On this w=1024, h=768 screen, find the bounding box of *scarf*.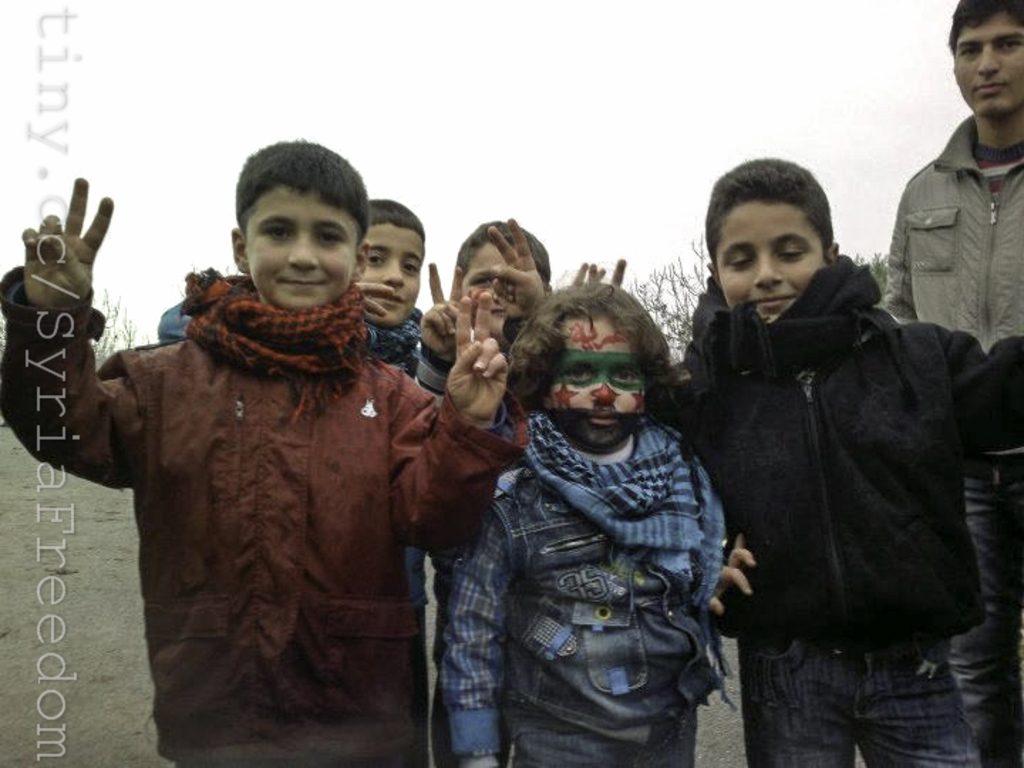
Bounding box: [left=176, top=260, right=378, bottom=427].
